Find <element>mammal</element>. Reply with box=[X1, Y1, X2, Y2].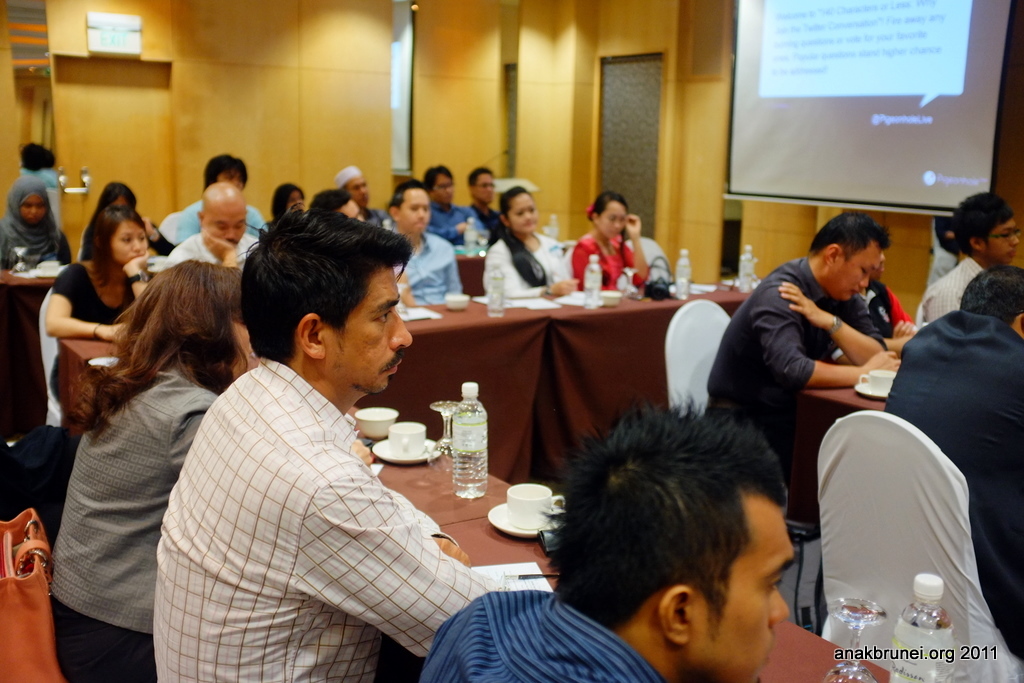
box=[412, 393, 803, 682].
